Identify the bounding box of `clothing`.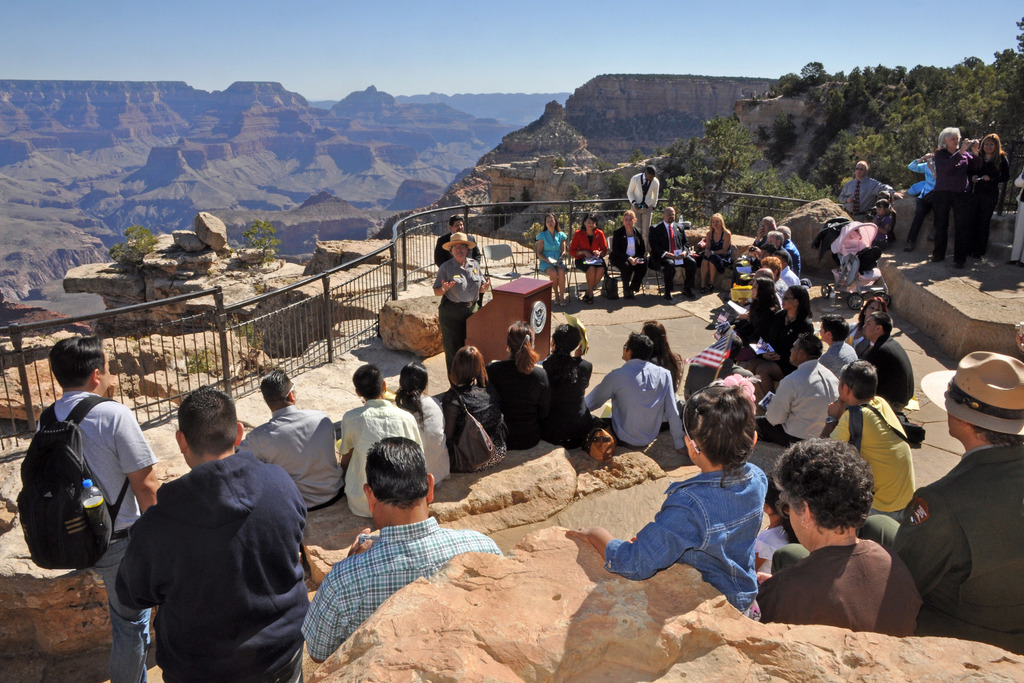
x1=609, y1=224, x2=645, y2=290.
